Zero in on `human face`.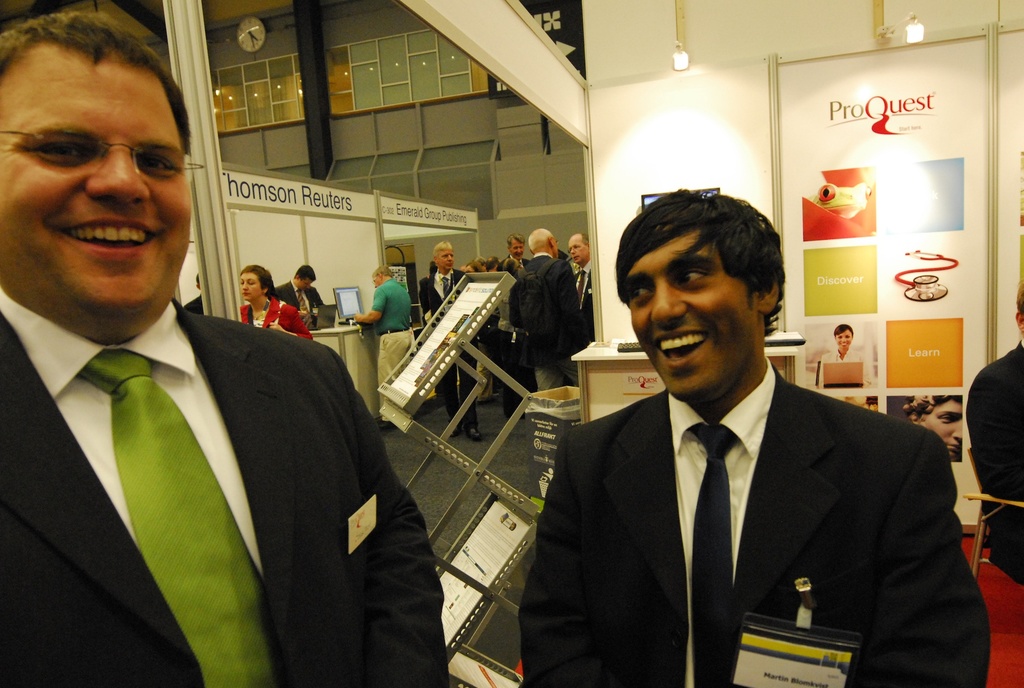
Zeroed in: x1=2 y1=33 x2=193 y2=324.
